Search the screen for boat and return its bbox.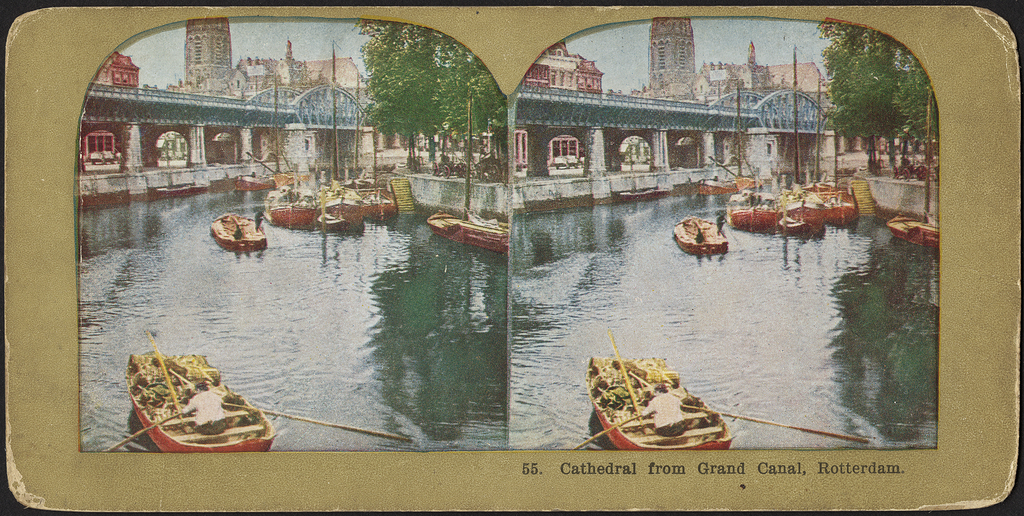
Found: 584 335 737 450.
